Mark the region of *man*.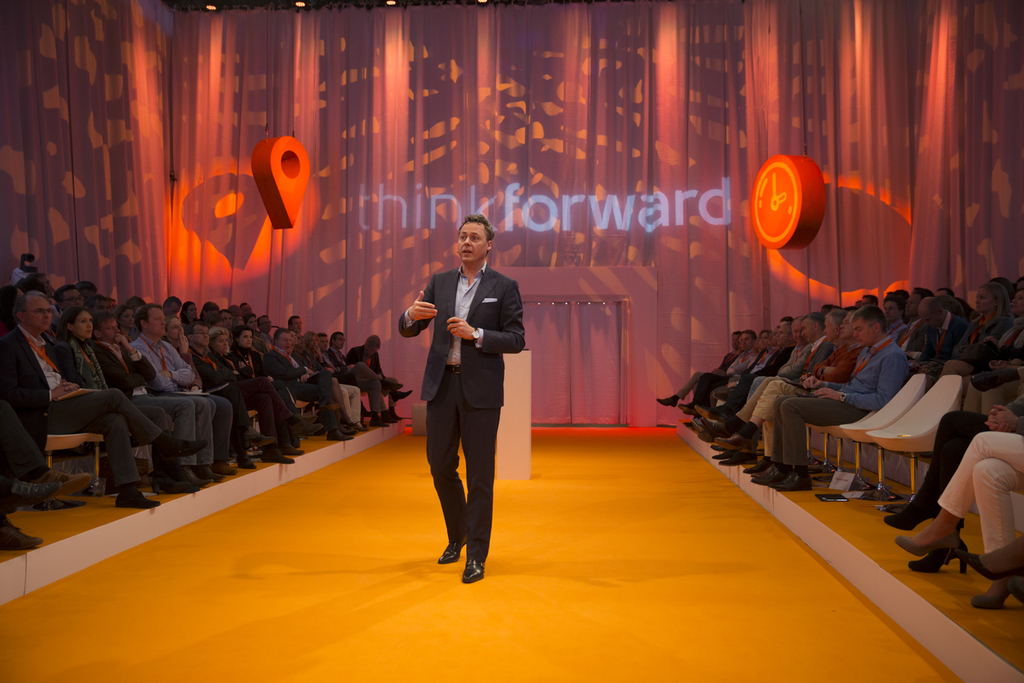
Region: (x1=10, y1=243, x2=45, y2=285).
